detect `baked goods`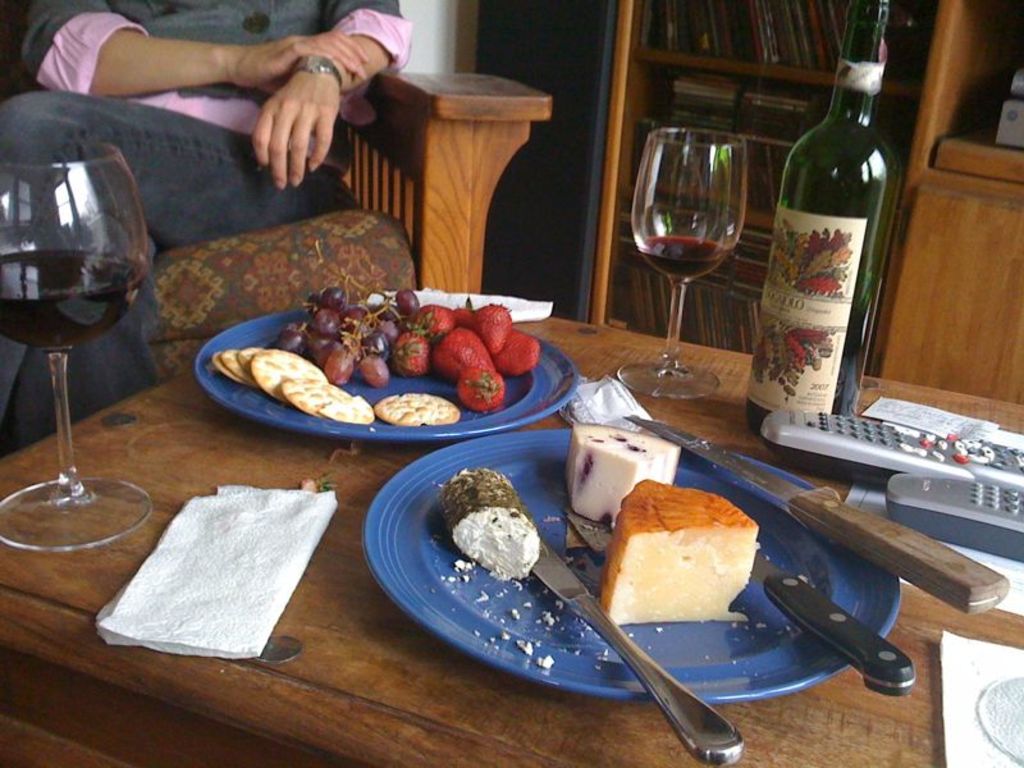
l=237, t=343, r=257, b=375
